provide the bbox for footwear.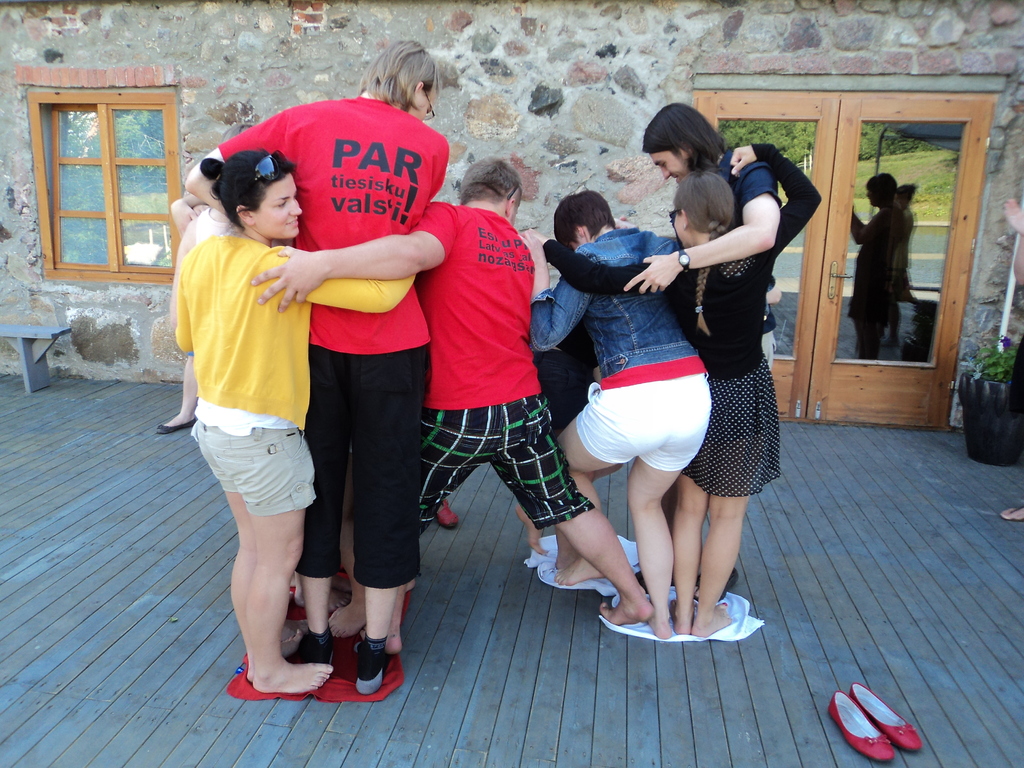
crop(828, 691, 896, 766).
